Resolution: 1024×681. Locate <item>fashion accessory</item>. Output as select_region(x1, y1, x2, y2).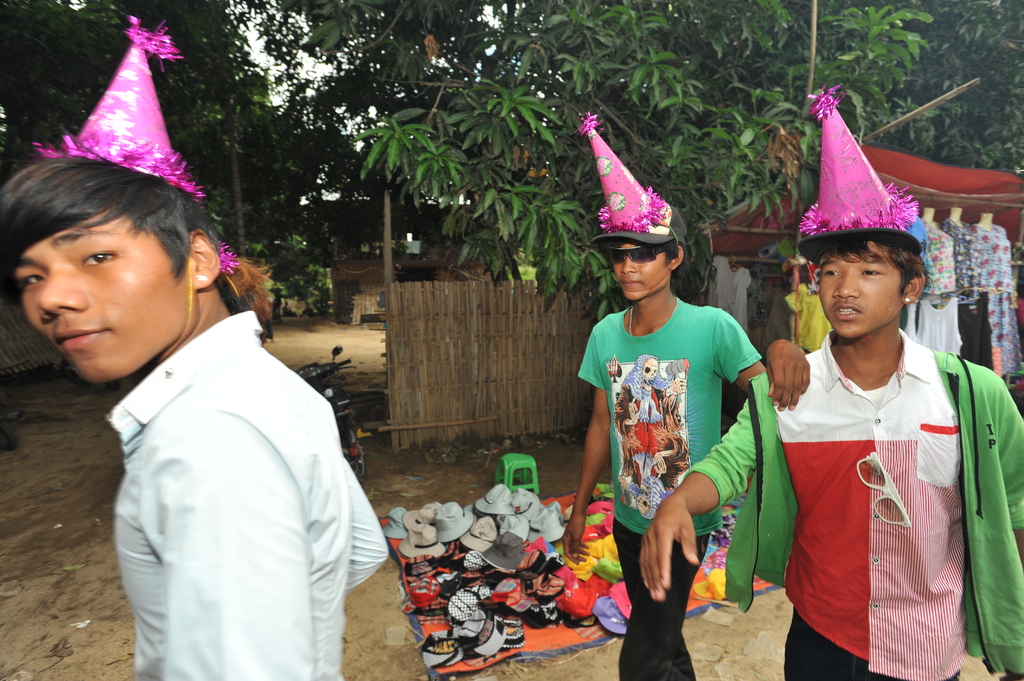
select_region(596, 241, 682, 267).
